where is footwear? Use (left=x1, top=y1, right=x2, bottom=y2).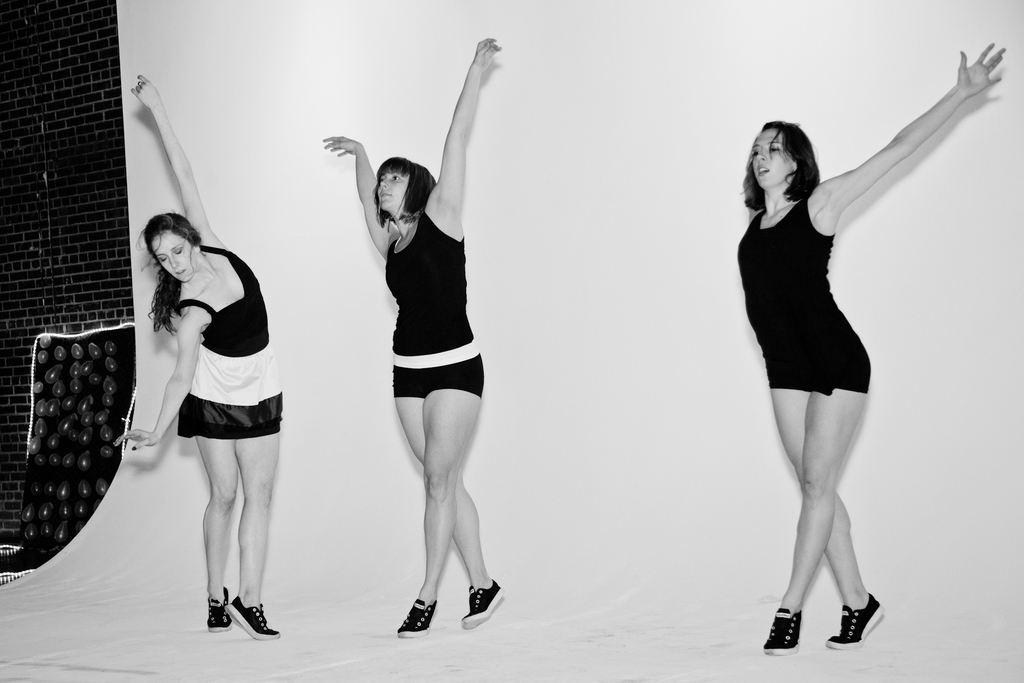
(left=822, top=592, right=886, bottom=652).
